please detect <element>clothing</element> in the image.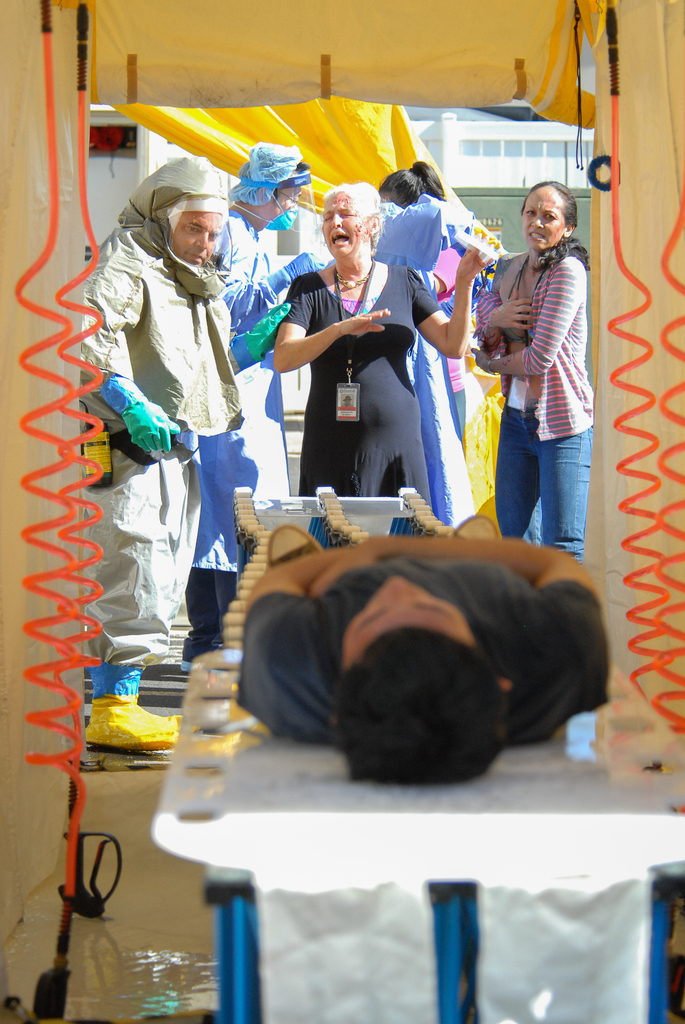
[228,552,611,751].
